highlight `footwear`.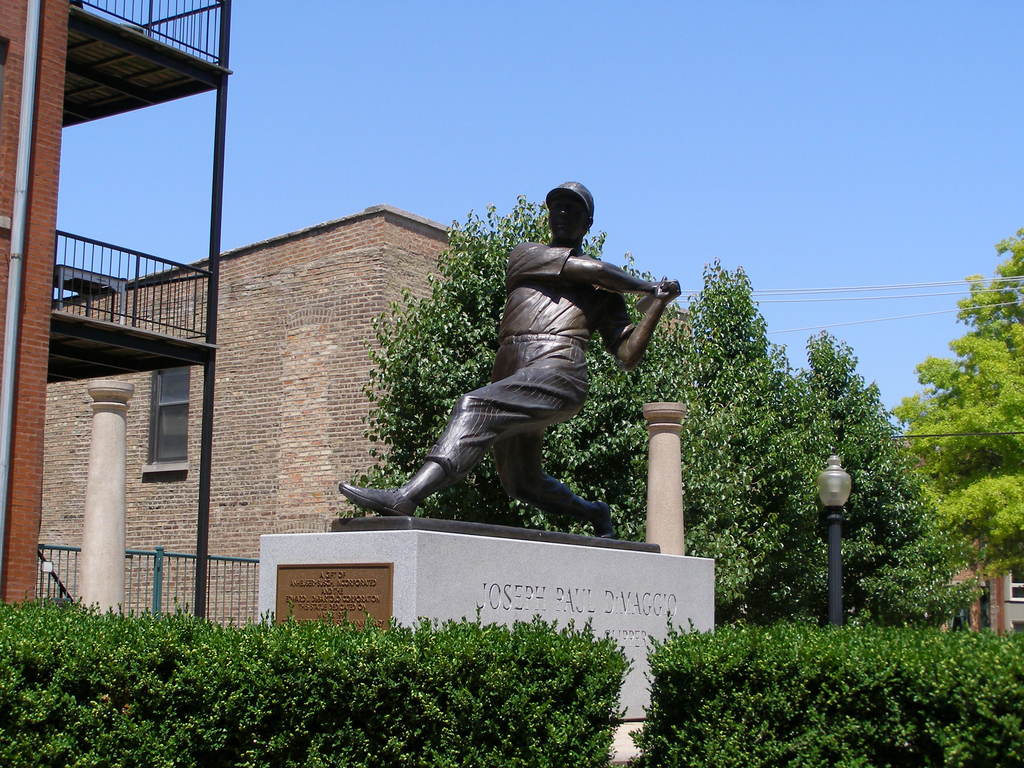
Highlighted region: select_region(595, 502, 613, 540).
